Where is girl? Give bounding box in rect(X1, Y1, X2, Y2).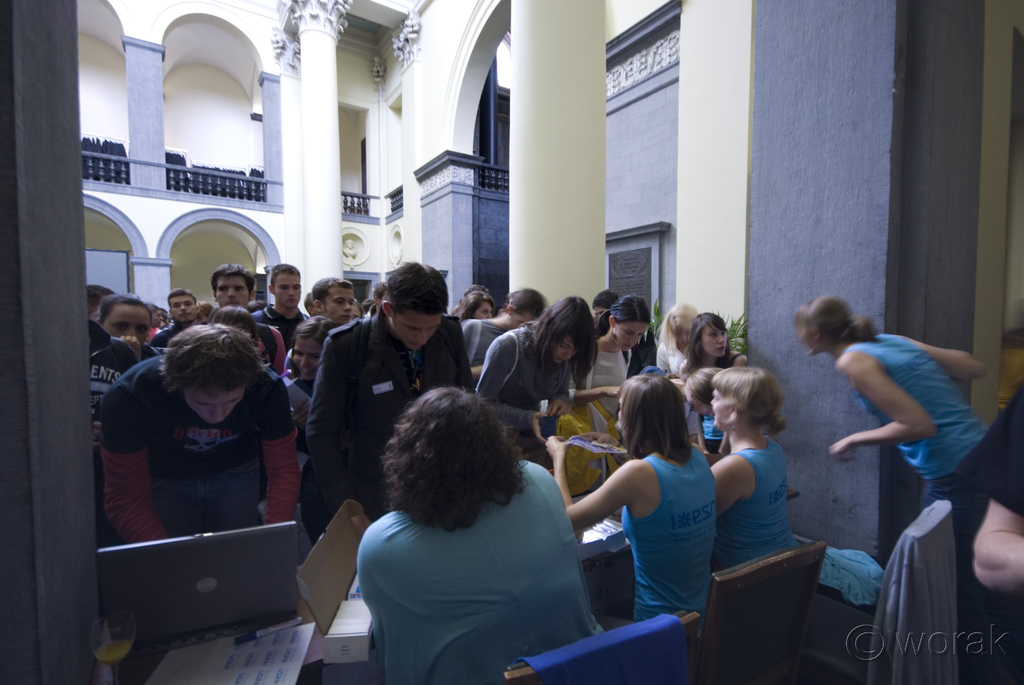
rect(292, 317, 335, 567).
